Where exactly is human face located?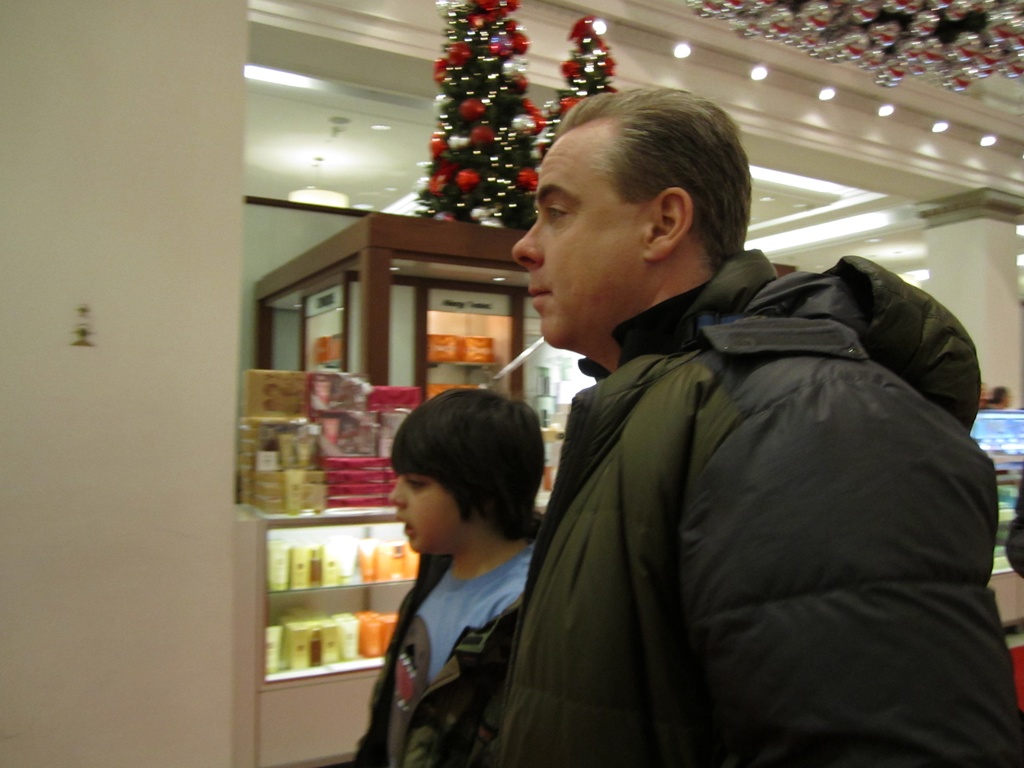
Its bounding box is <bbox>515, 150, 626, 338</bbox>.
